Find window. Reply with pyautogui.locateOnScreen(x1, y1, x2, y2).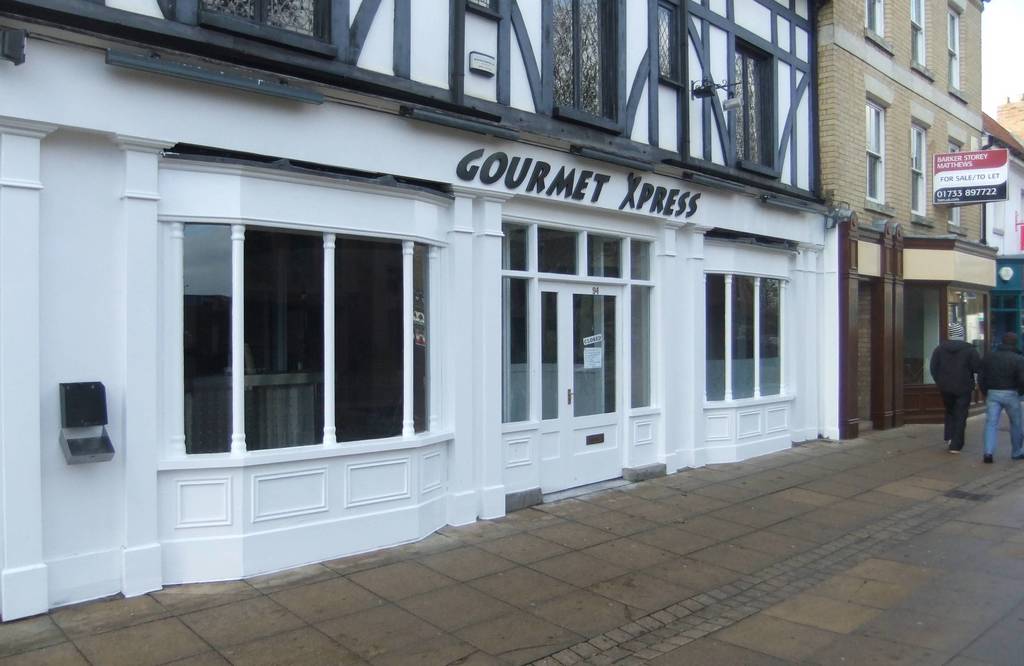
pyautogui.locateOnScreen(862, 1, 900, 61).
